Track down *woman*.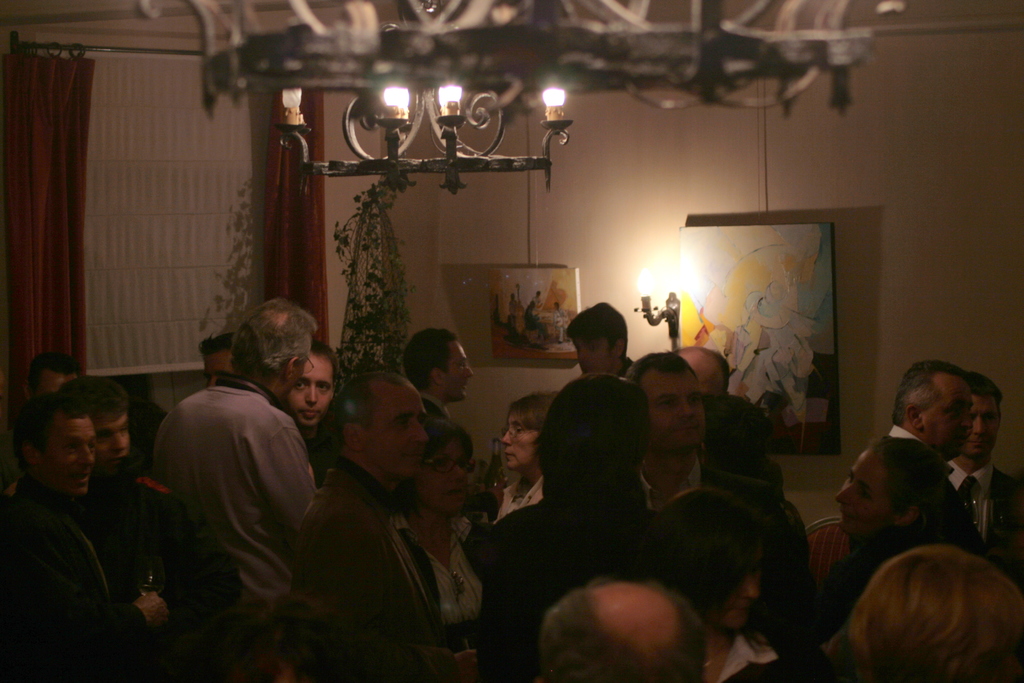
Tracked to locate(808, 435, 989, 642).
